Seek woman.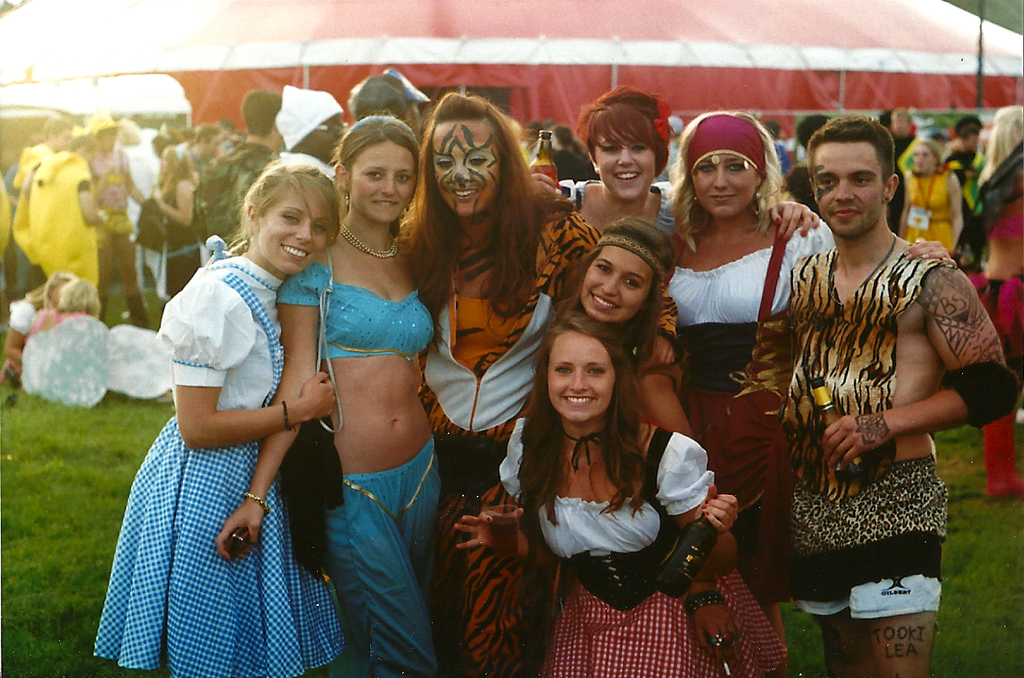
[x1=219, y1=109, x2=448, y2=677].
